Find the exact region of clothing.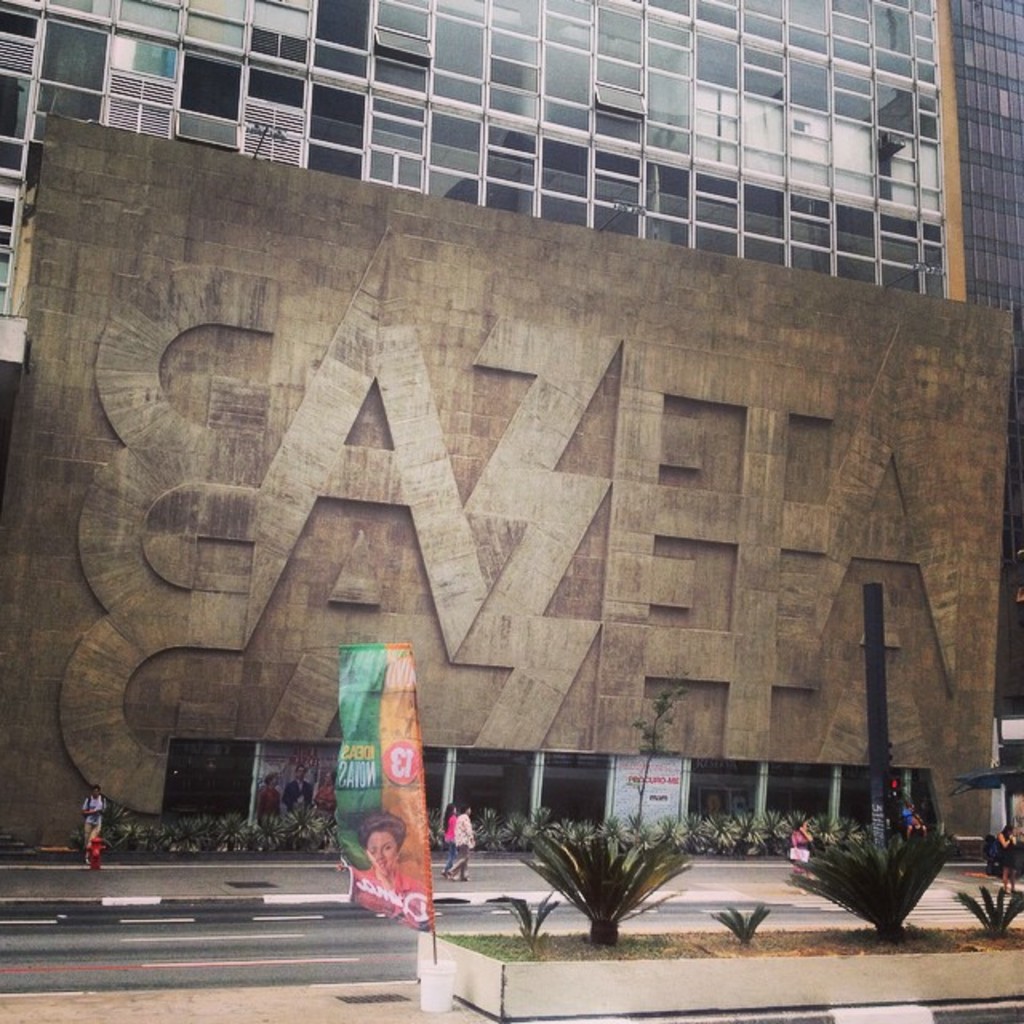
Exact region: pyautogui.locateOnScreen(350, 866, 422, 925).
